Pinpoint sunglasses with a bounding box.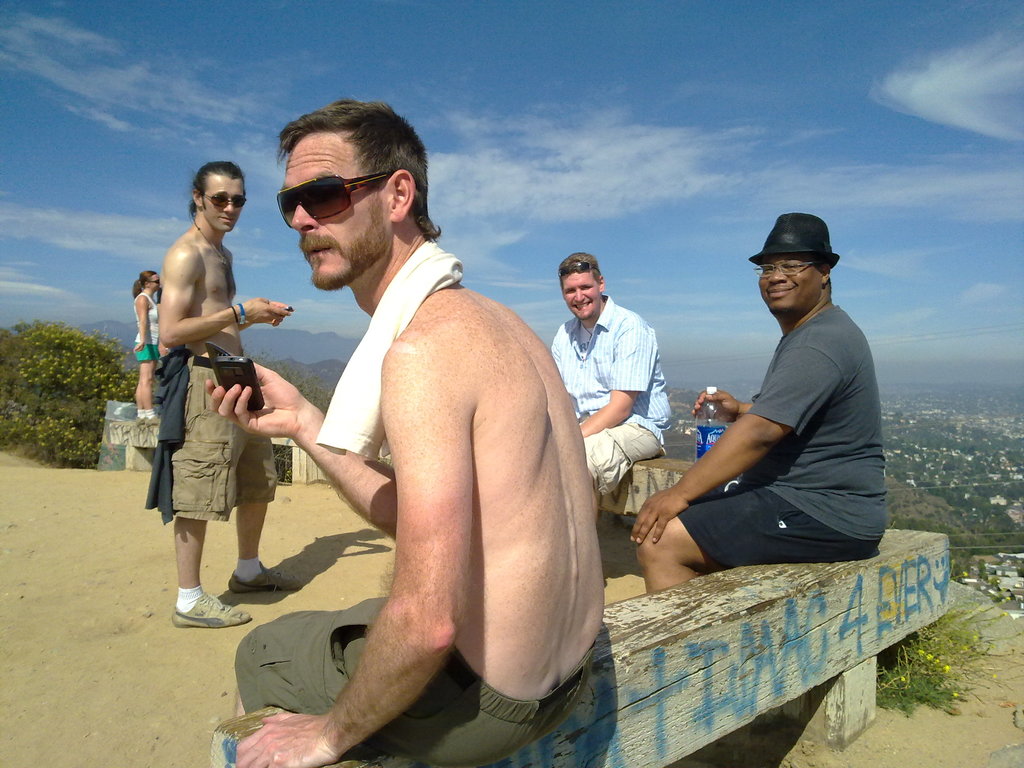
x1=202, y1=193, x2=248, y2=209.
